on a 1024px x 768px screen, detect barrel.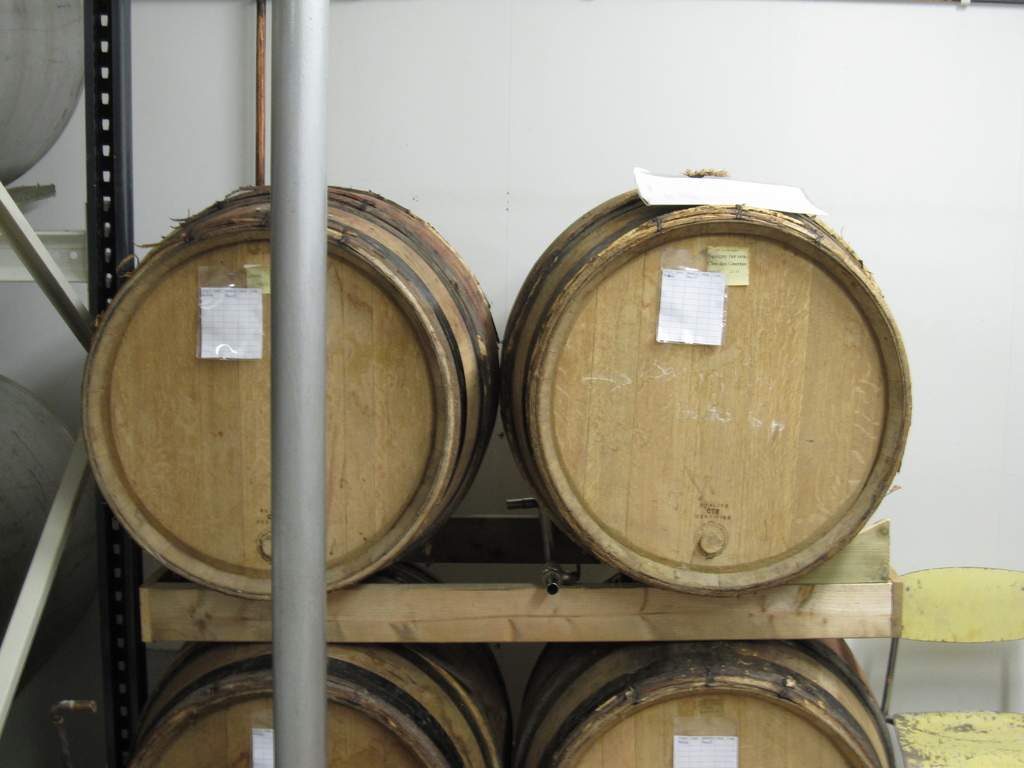
select_region(131, 659, 552, 767).
